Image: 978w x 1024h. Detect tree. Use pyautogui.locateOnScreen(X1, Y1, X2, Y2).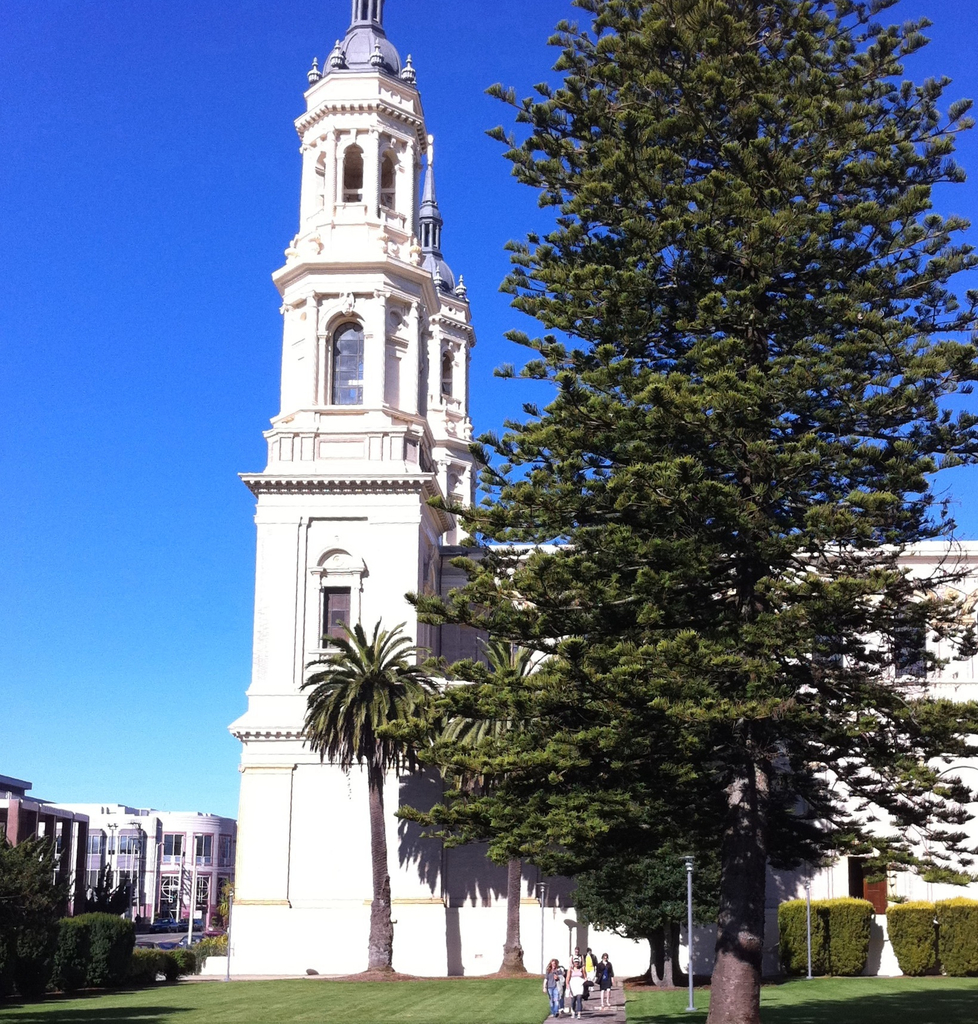
pyautogui.locateOnScreen(567, 812, 730, 989).
